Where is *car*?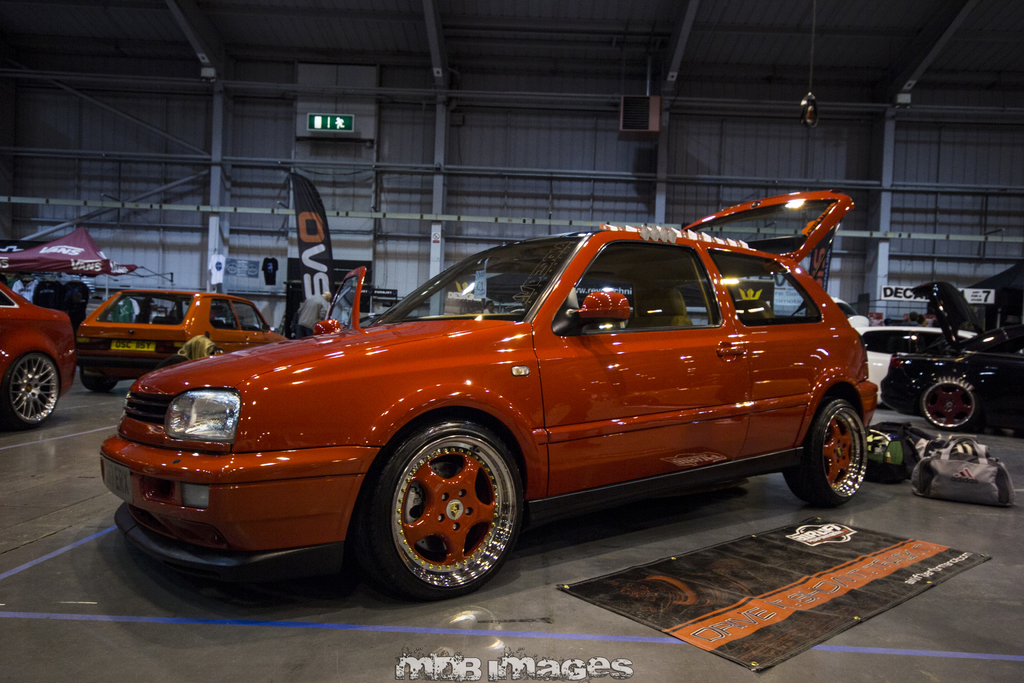
{"left": 861, "top": 277, "right": 1023, "bottom": 435}.
